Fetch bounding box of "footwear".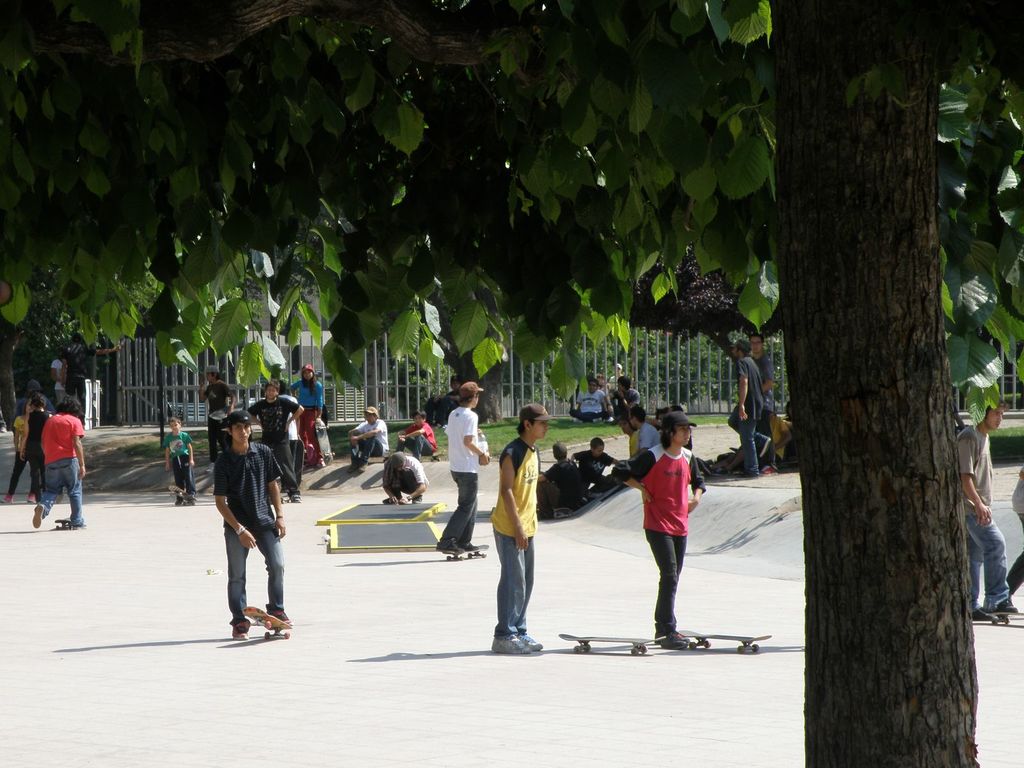
Bbox: [970, 607, 1000, 622].
